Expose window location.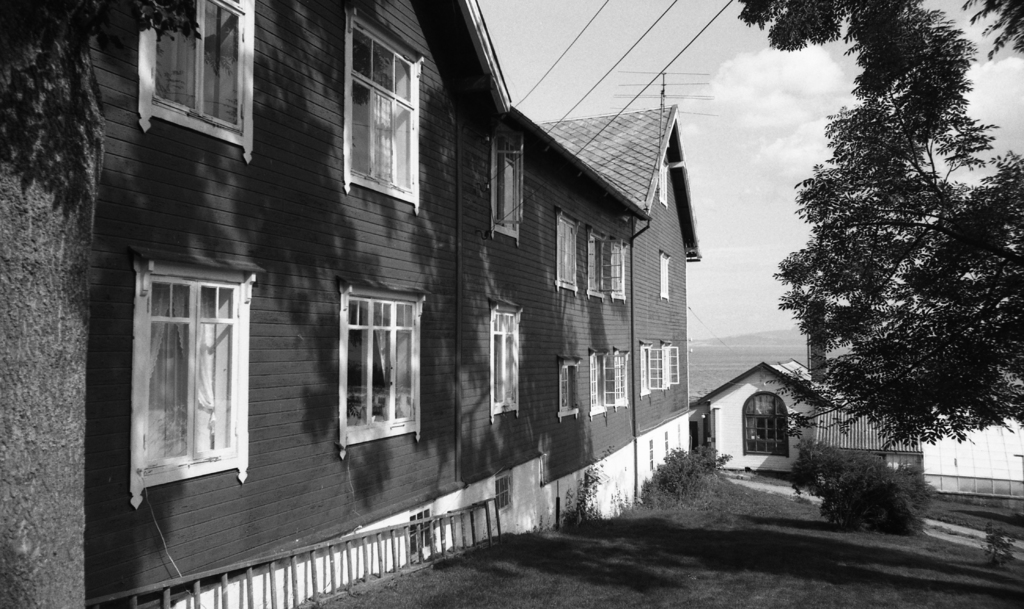
Exposed at Rect(593, 351, 609, 420).
